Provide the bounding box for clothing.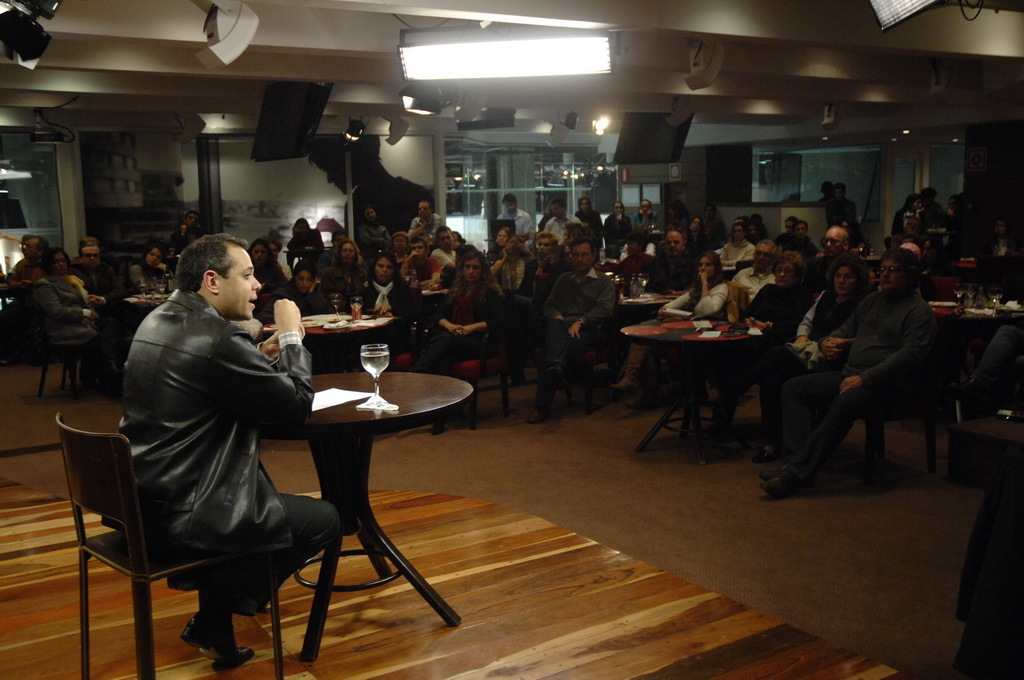
locate(80, 241, 347, 632).
